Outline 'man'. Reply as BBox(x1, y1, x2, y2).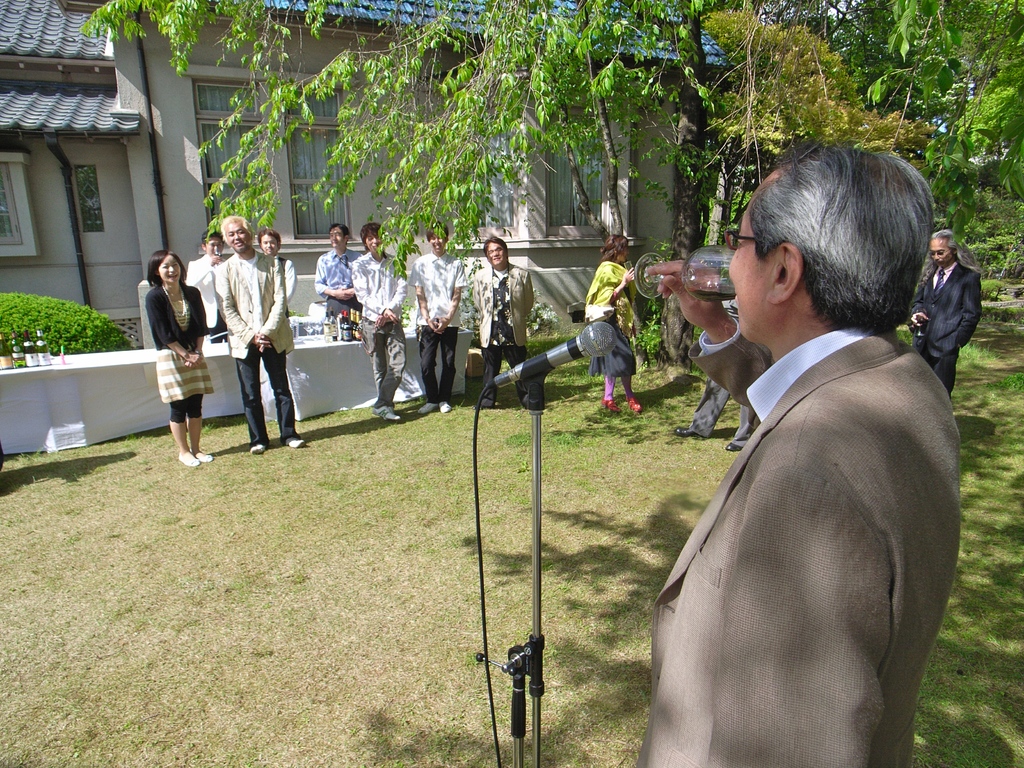
BBox(634, 132, 984, 767).
